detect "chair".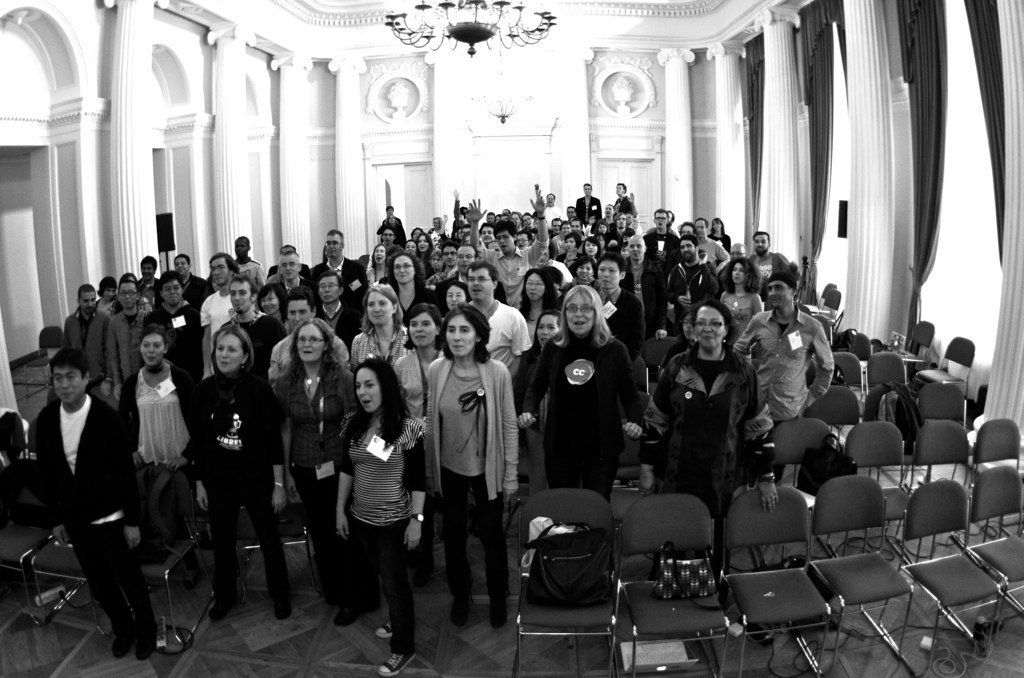
Detected at 847, 418, 916, 575.
